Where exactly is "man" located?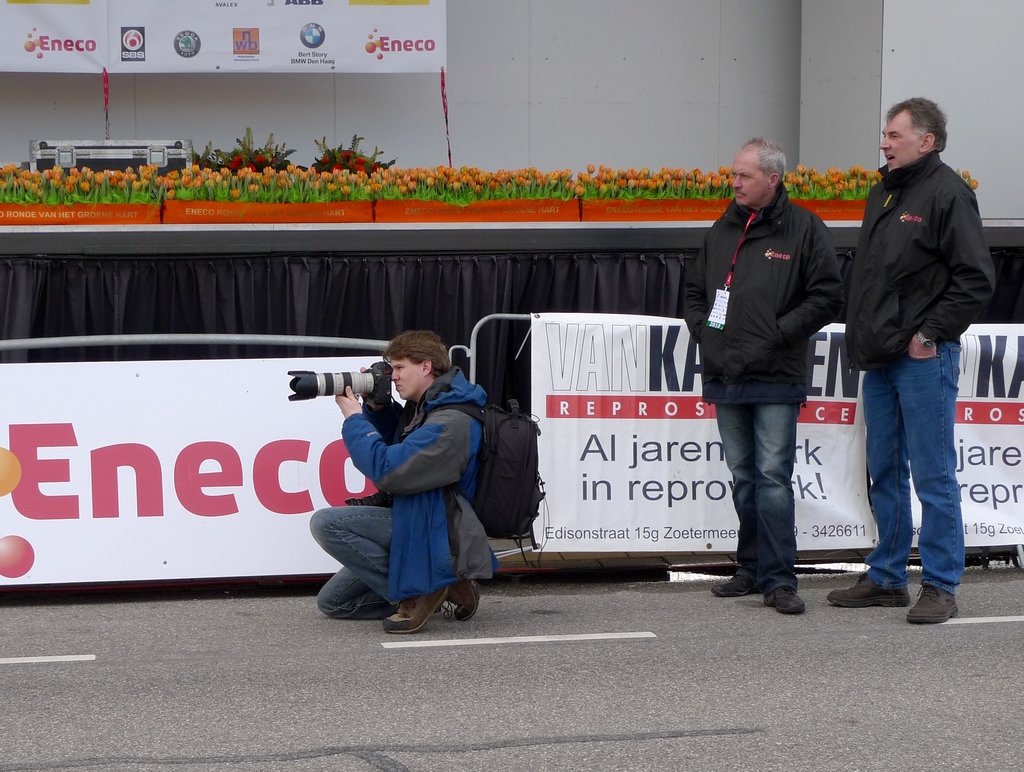
Its bounding box is bbox=[824, 99, 993, 622].
